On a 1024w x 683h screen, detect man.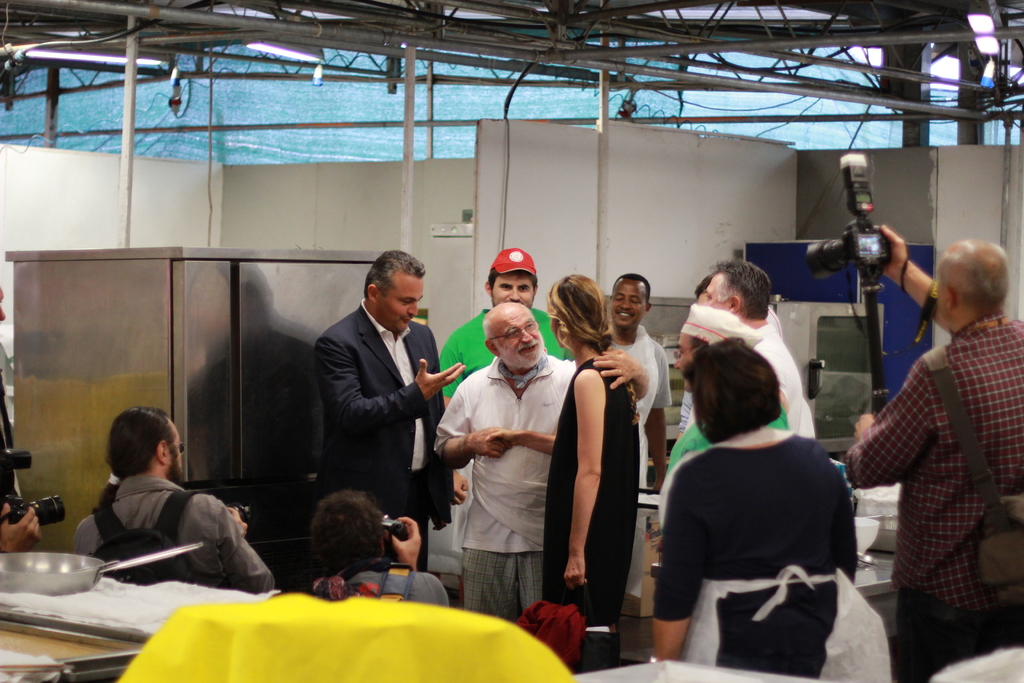
locate(0, 284, 38, 550).
